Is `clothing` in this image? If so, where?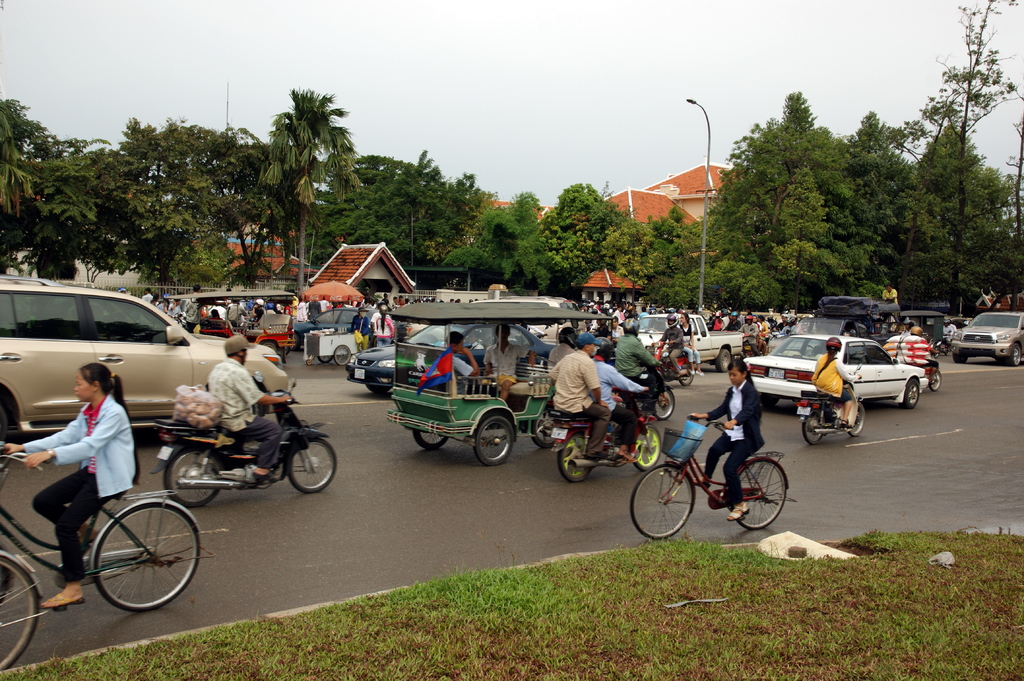
Yes, at 547/350/612/453.
